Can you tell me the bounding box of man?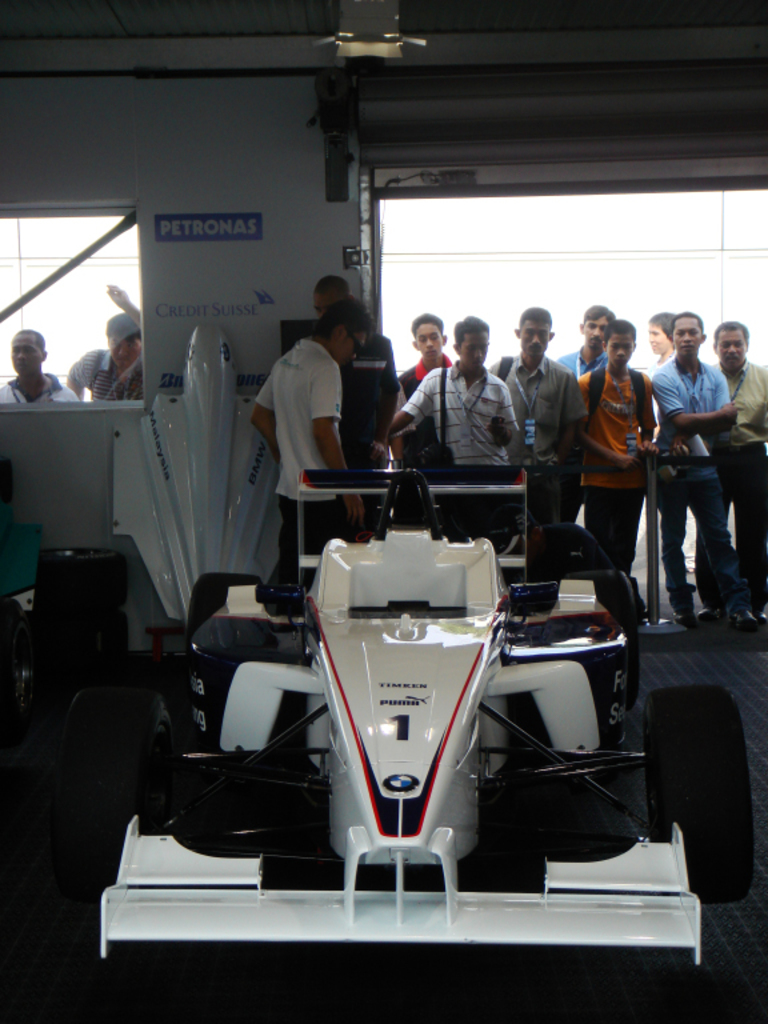
{"x1": 575, "y1": 309, "x2": 655, "y2": 565}.
